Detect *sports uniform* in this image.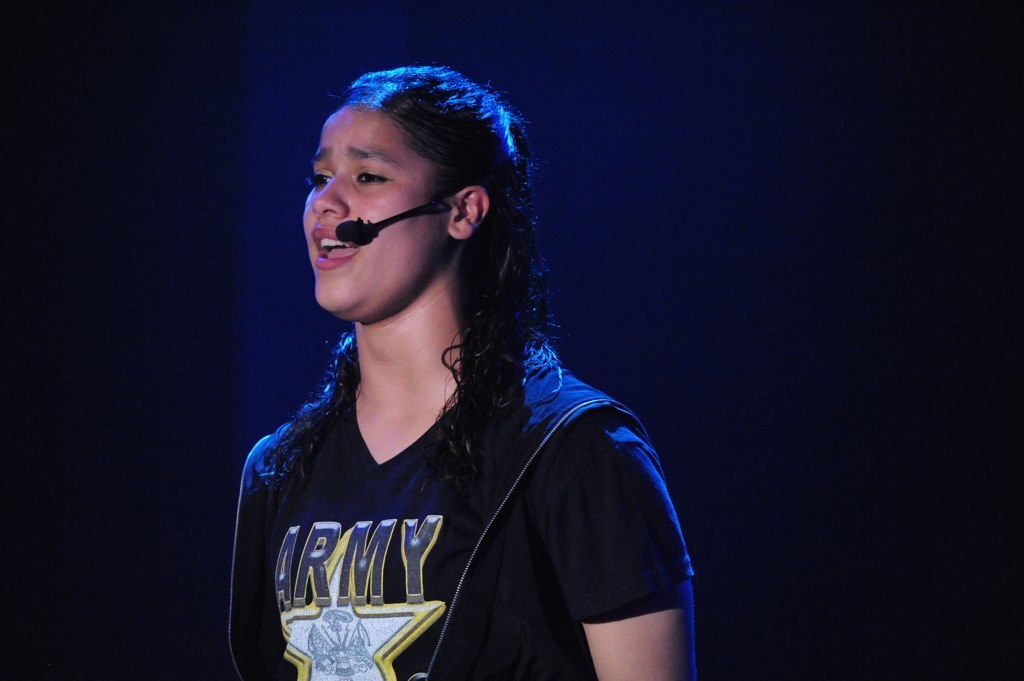
Detection: Rect(228, 340, 695, 680).
